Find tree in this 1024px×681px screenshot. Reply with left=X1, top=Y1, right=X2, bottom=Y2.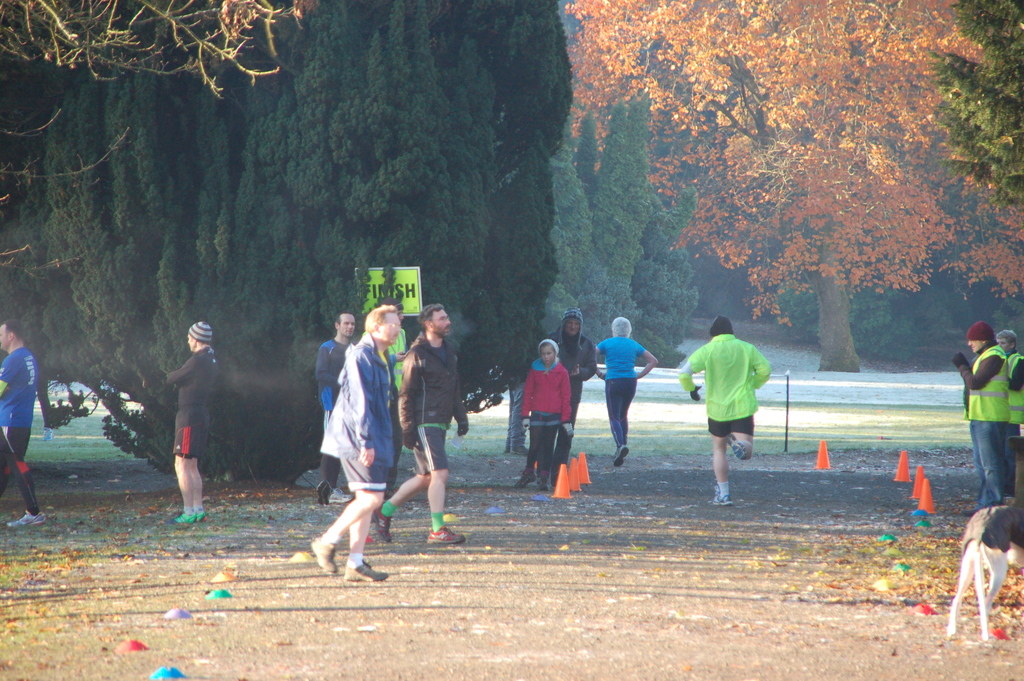
left=541, top=0, right=657, bottom=356.
